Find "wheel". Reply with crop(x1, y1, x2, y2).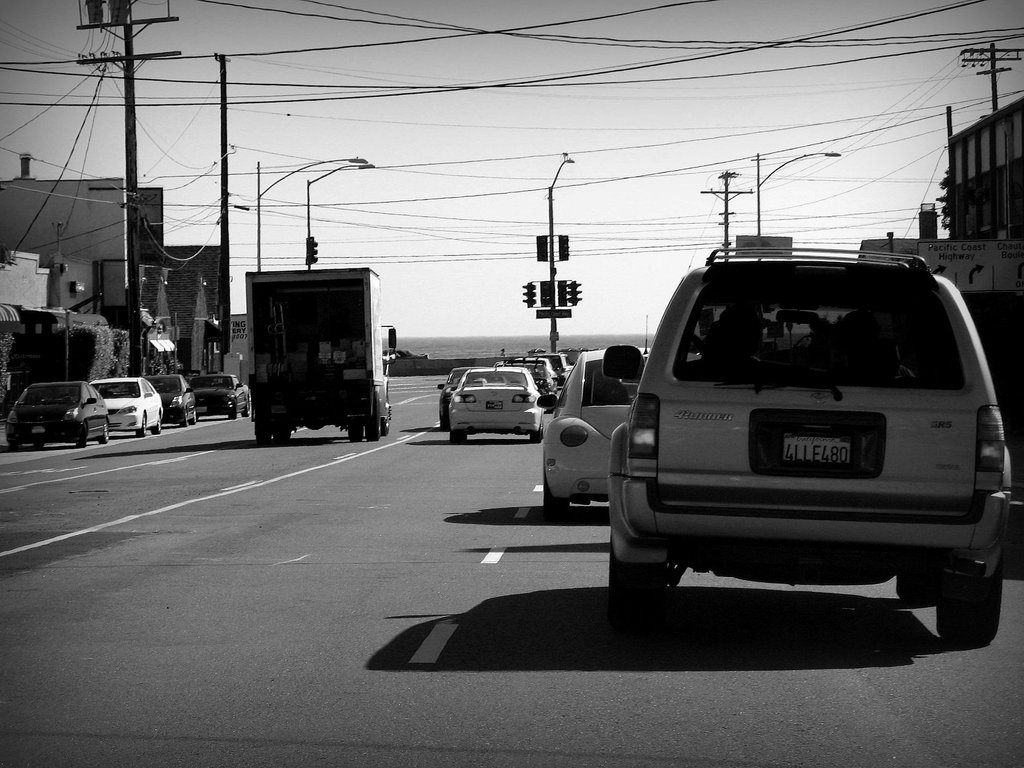
crop(938, 561, 1005, 644).
